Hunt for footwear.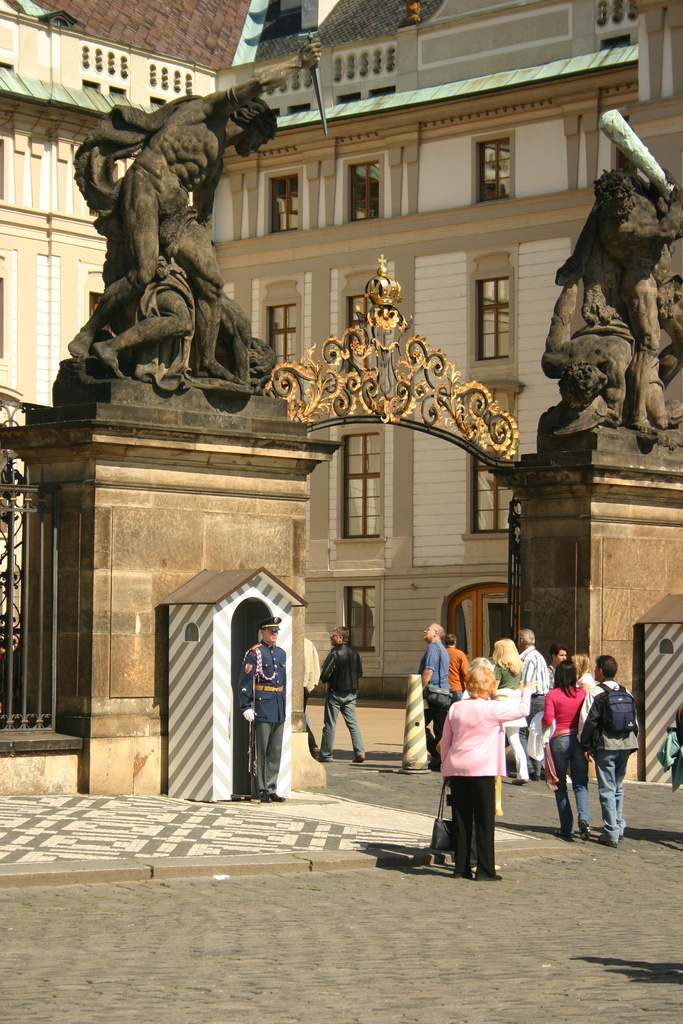
Hunted down at <box>452,863,476,882</box>.
